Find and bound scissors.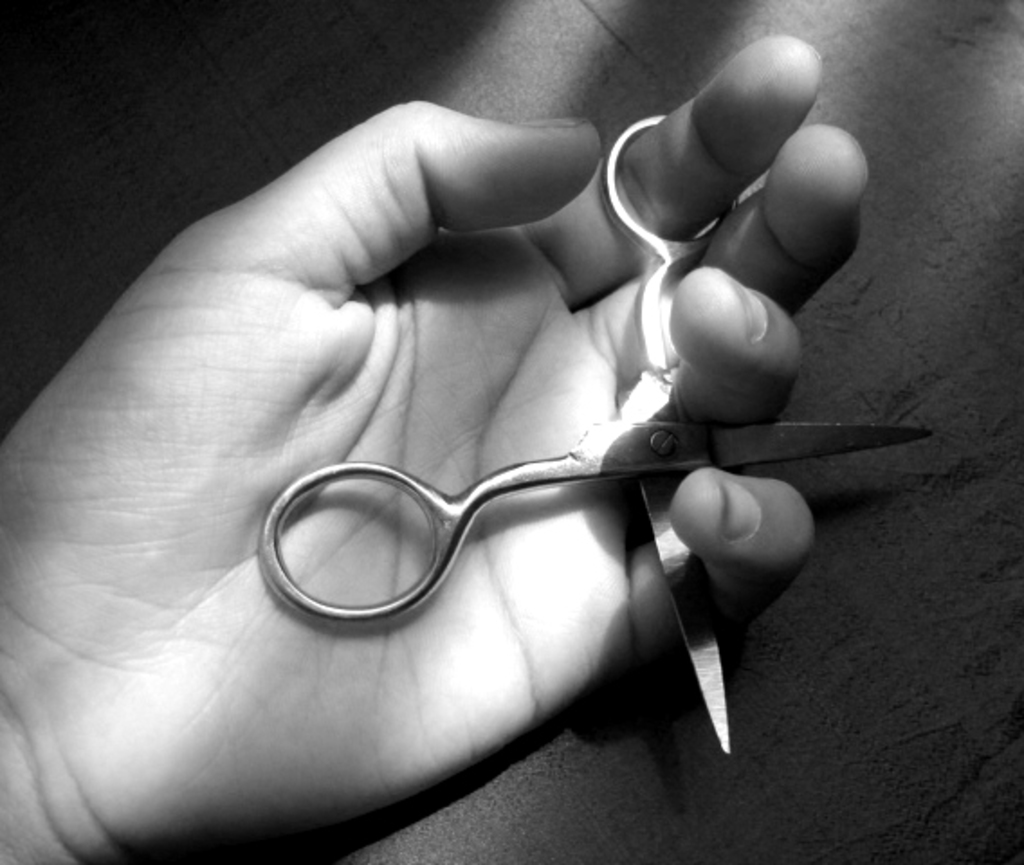
Bound: {"left": 252, "top": 112, "right": 937, "bottom": 755}.
